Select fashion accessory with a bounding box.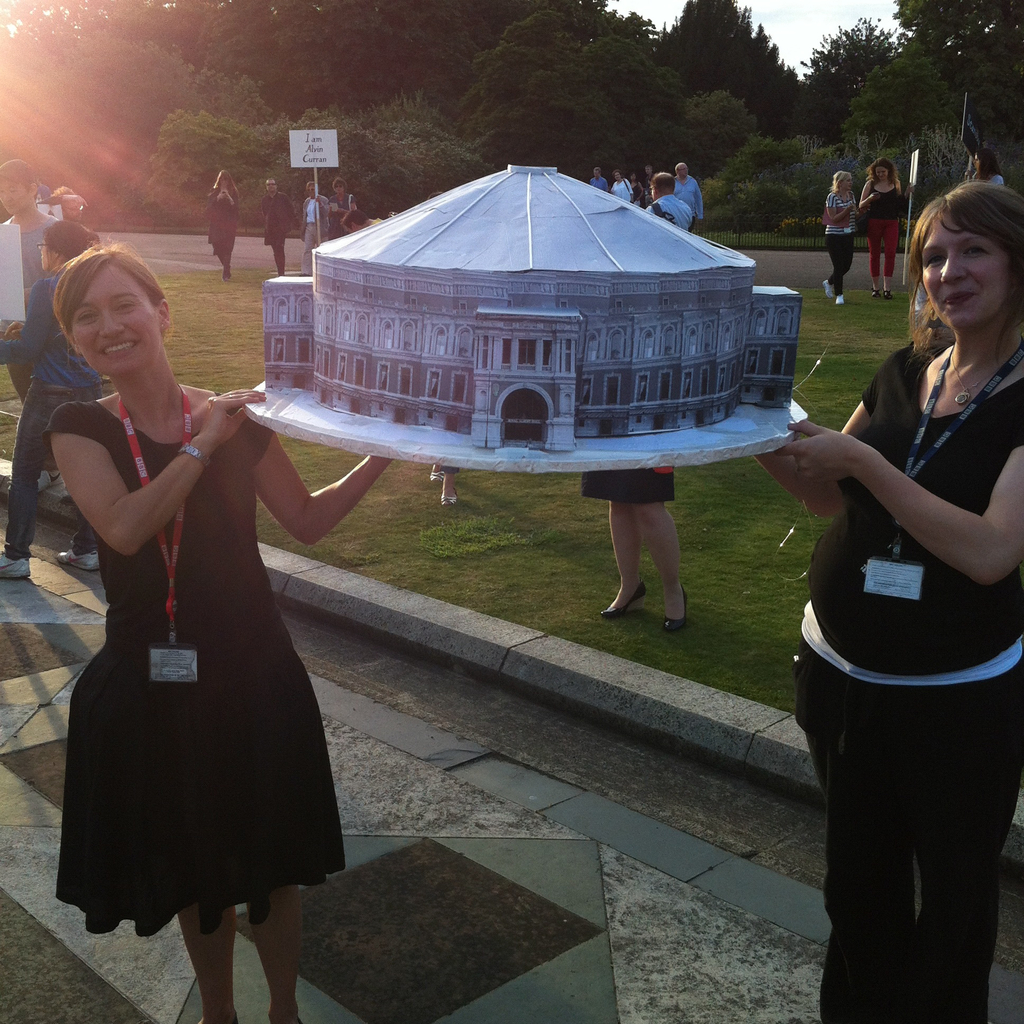
bbox(949, 330, 1023, 405).
